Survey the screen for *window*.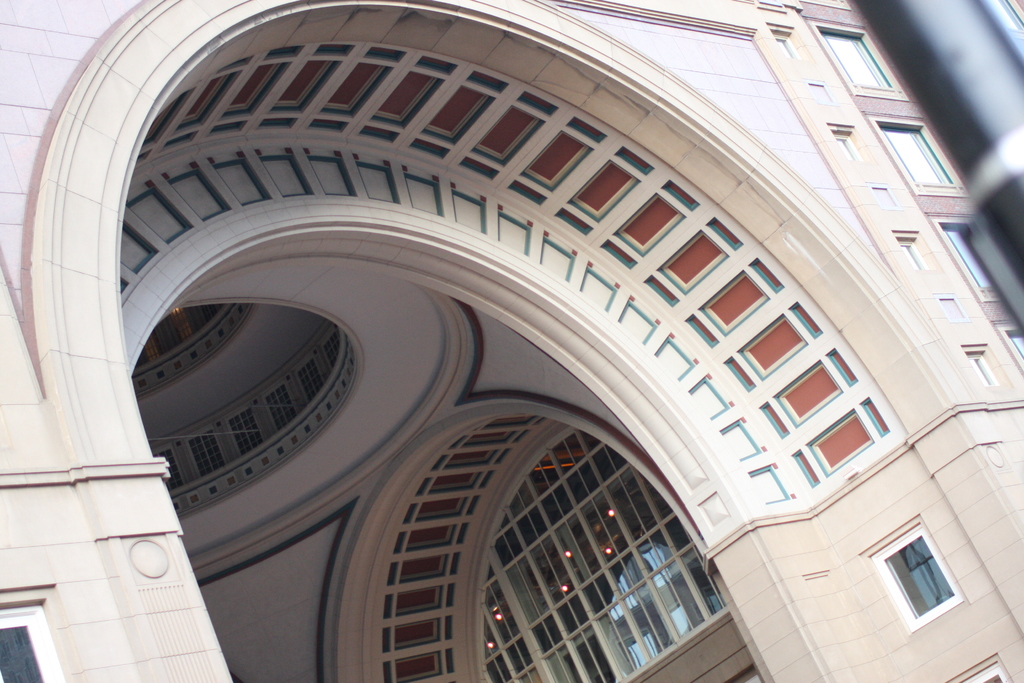
Survey found: crop(321, 325, 347, 373).
